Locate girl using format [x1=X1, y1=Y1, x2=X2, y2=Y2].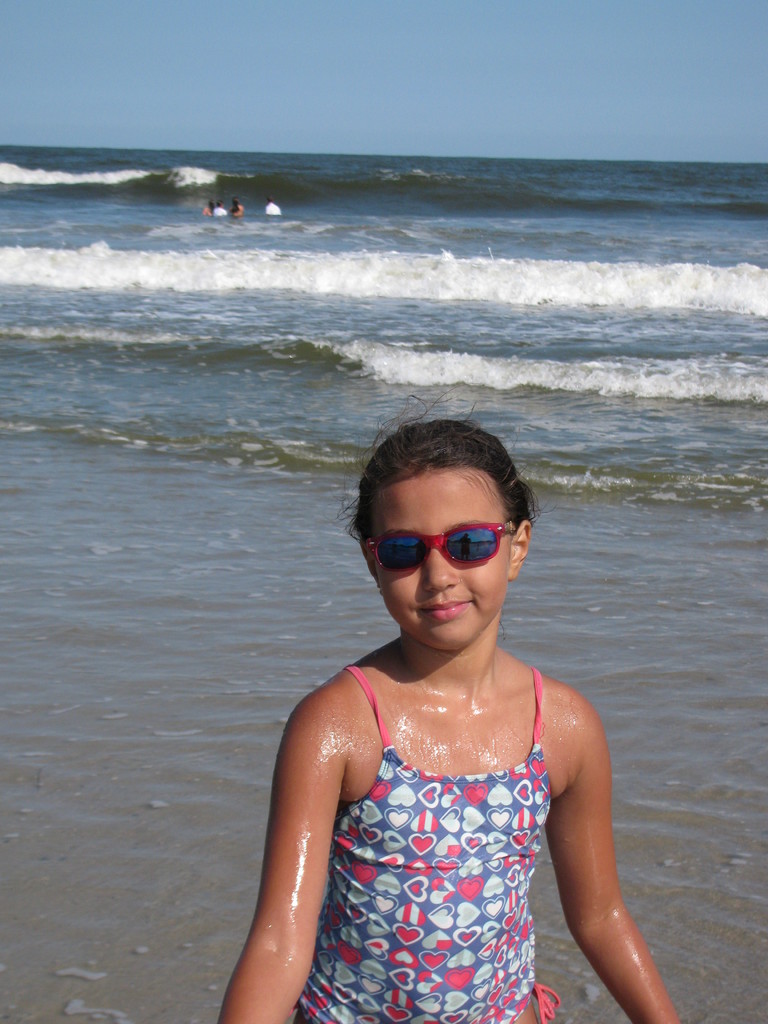
[x1=223, y1=409, x2=681, y2=1023].
